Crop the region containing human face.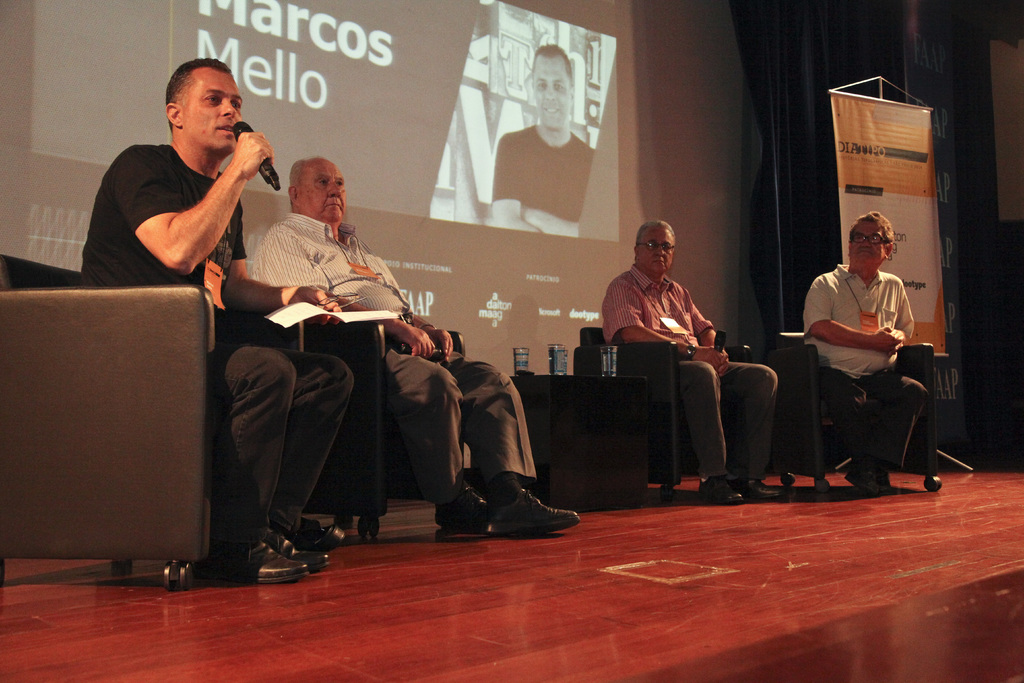
Crop region: bbox(635, 225, 673, 276).
